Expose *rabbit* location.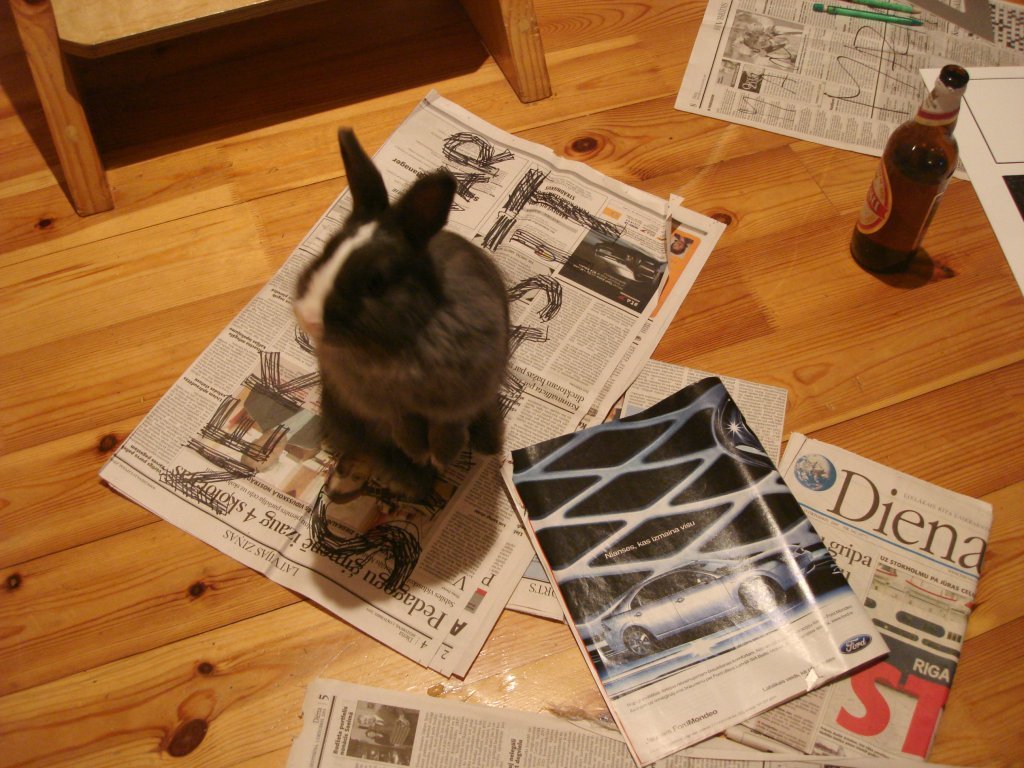
Exposed at 291,124,515,493.
